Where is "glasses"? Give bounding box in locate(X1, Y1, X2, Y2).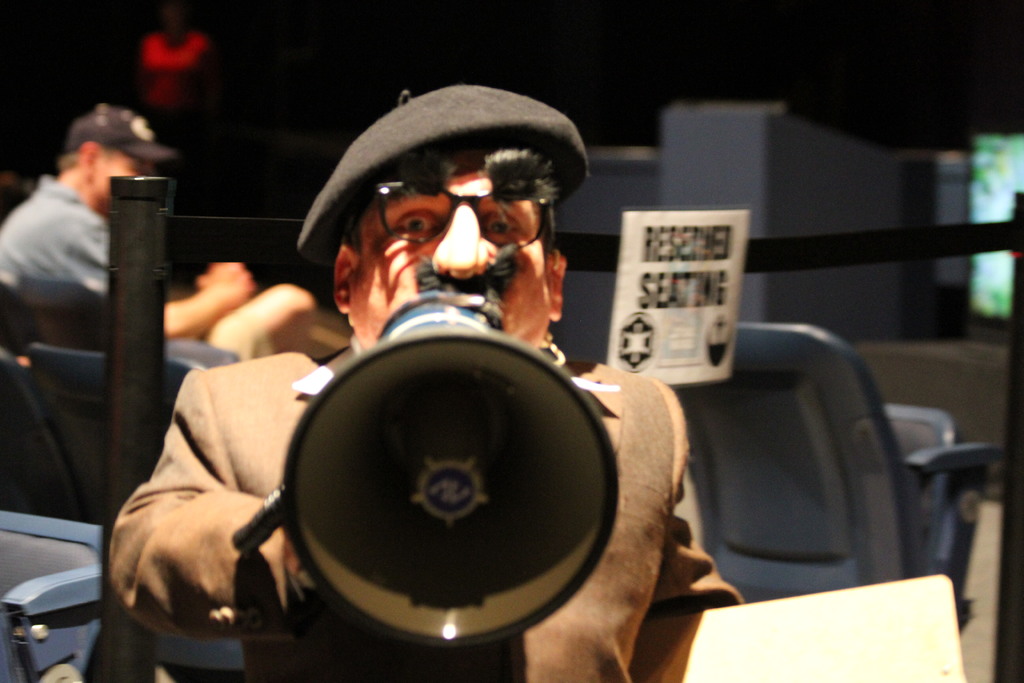
locate(385, 184, 557, 241).
